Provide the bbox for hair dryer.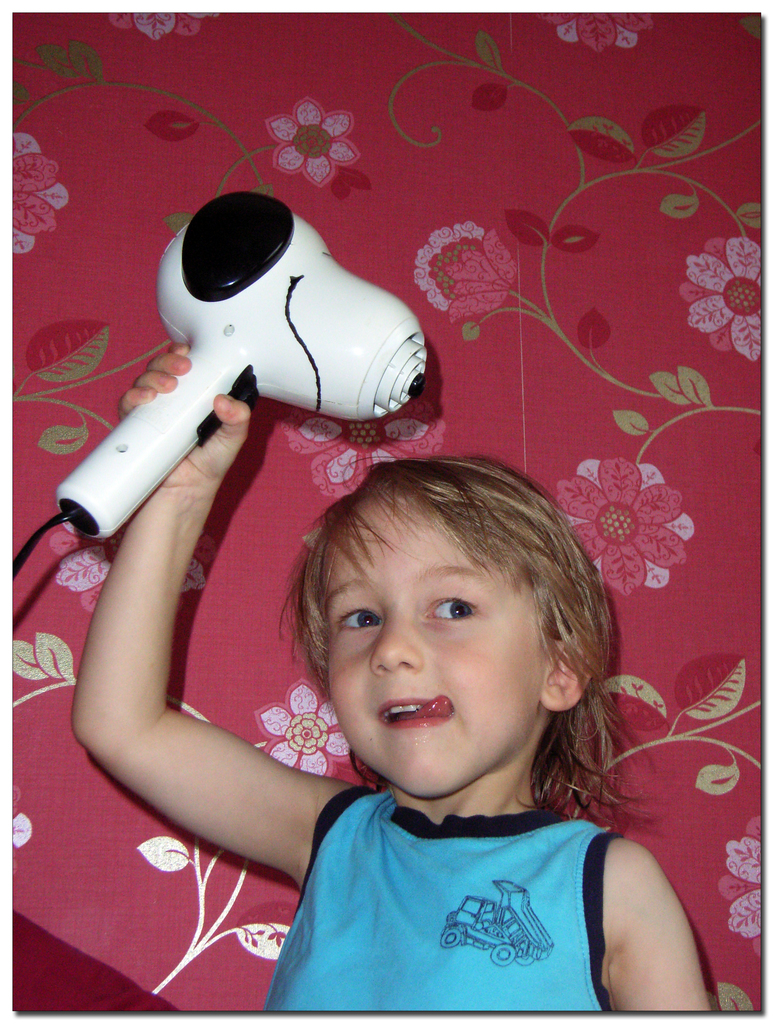
box(9, 184, 429, 602).
